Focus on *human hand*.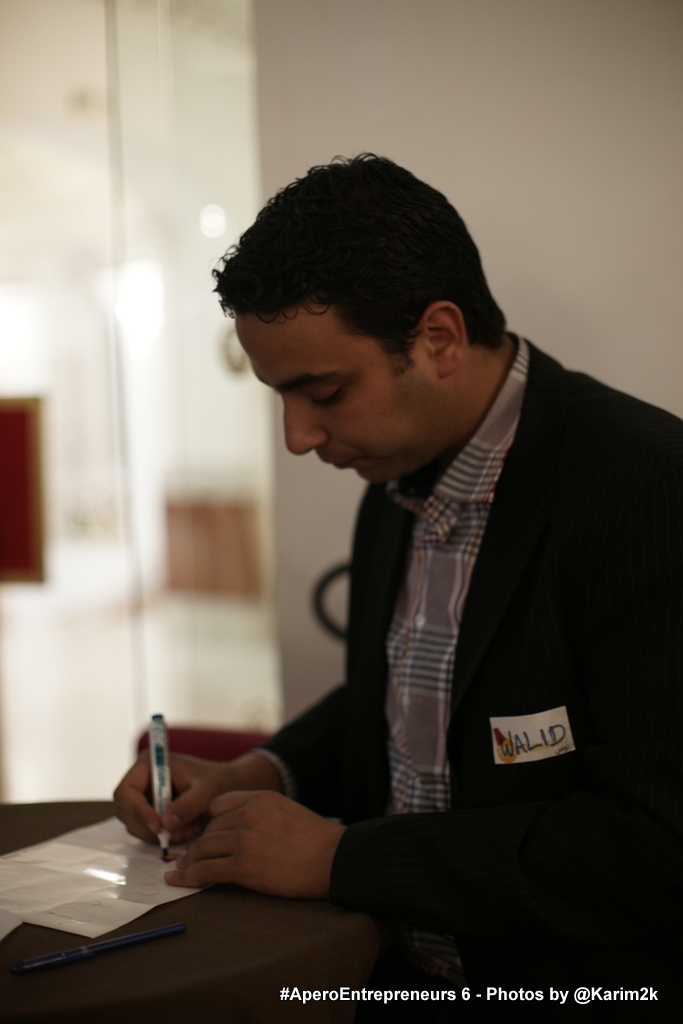
Focused at 138,777,355,913.
